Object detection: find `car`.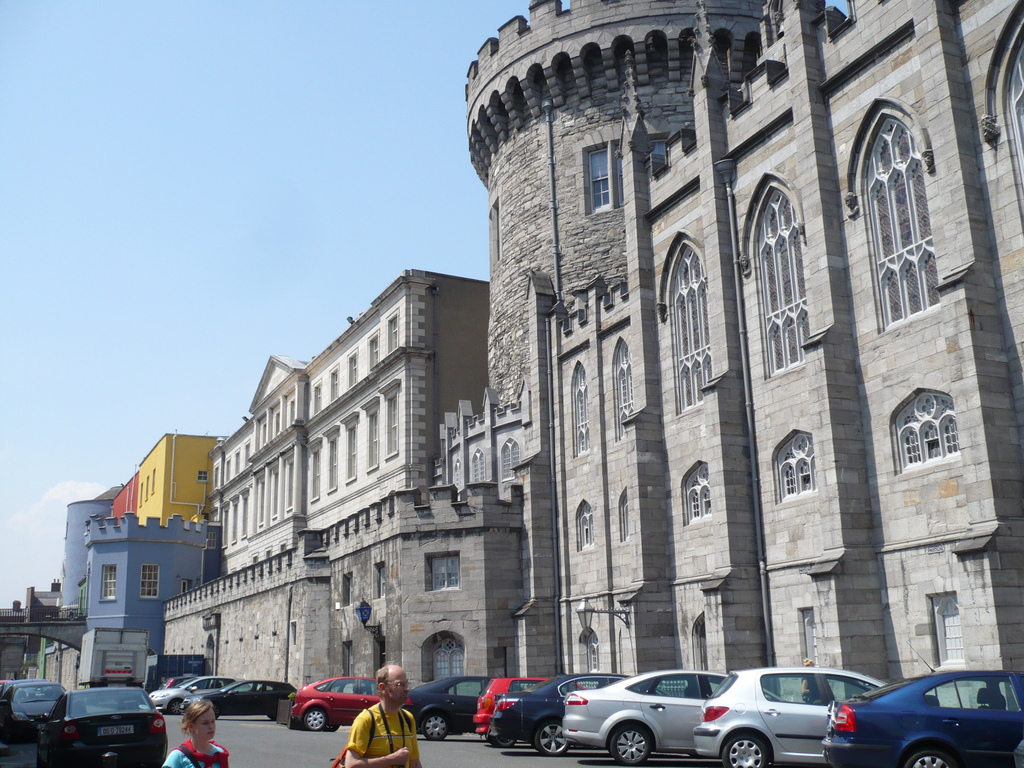
locate(0, 674, 71, 748).
